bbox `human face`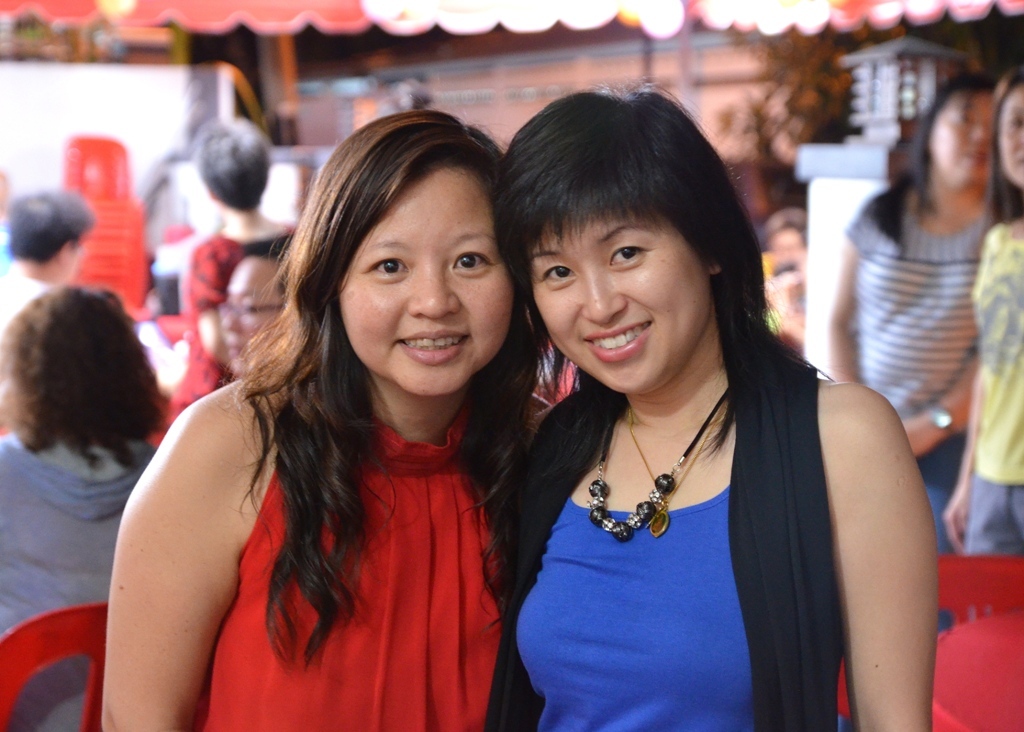
<bbox>997, 83, 1023, 184</bbox>
